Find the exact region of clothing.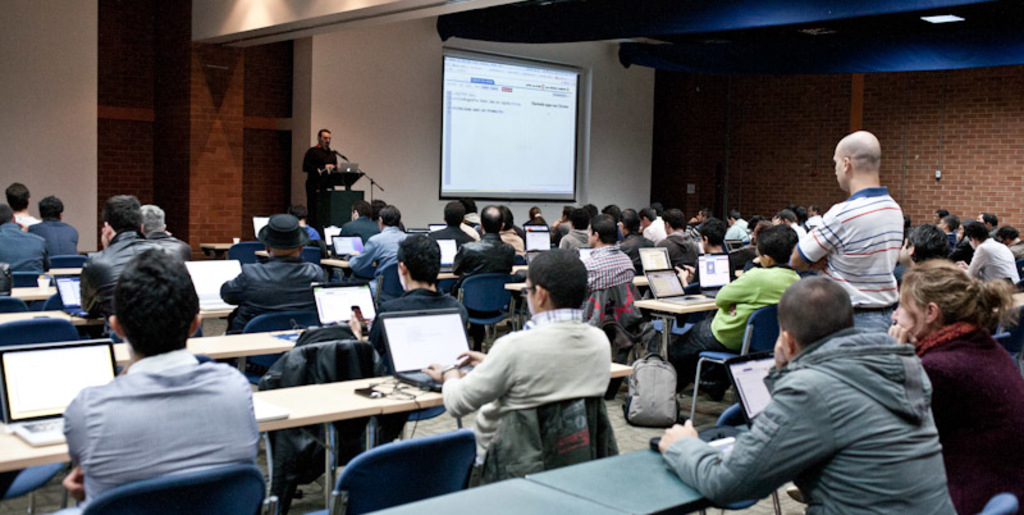
Exact region: BBox(349, 227, 404, 287).
